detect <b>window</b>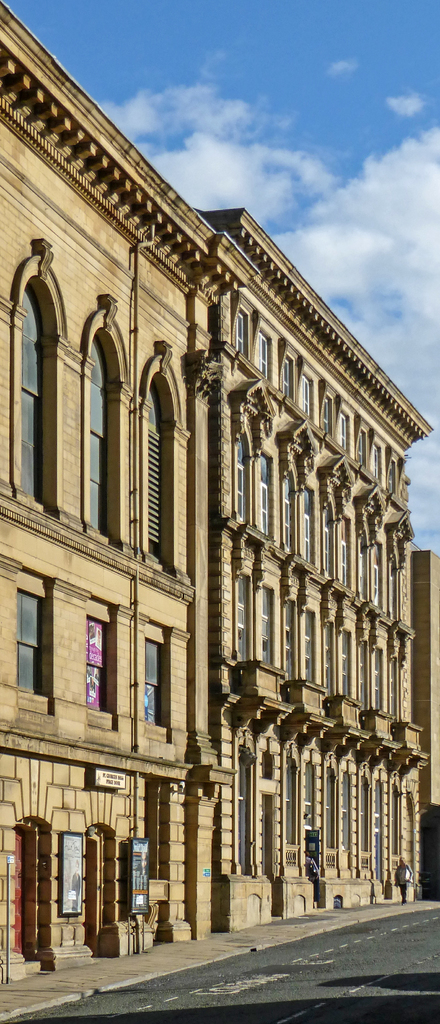
(261,585,279,665)
